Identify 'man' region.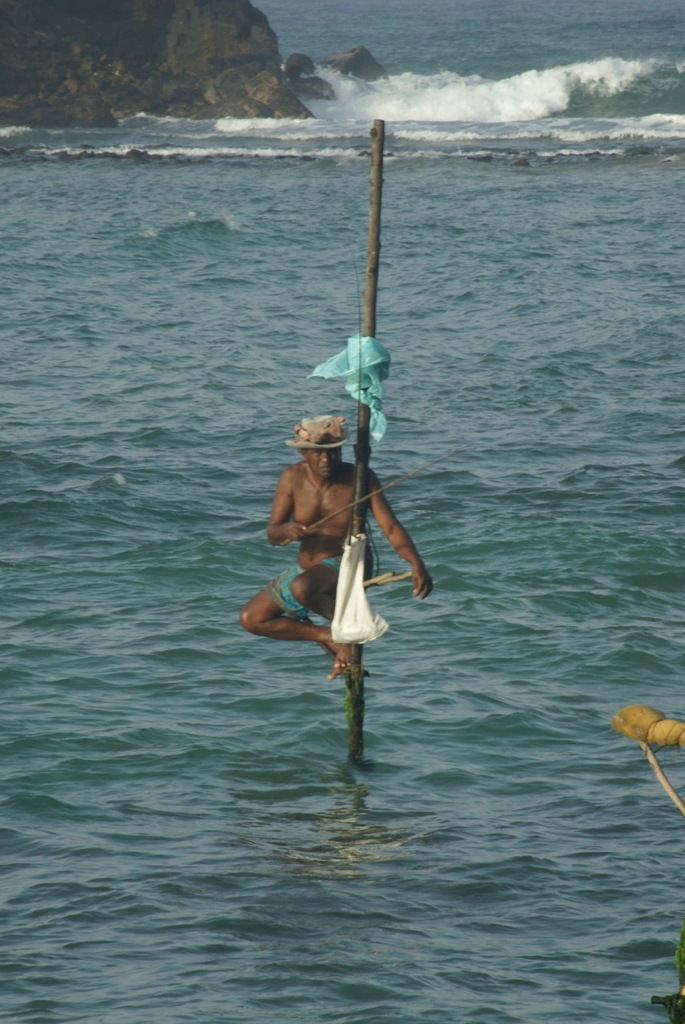
Region: x1=247 y1=385 x2=423 y2=765.
